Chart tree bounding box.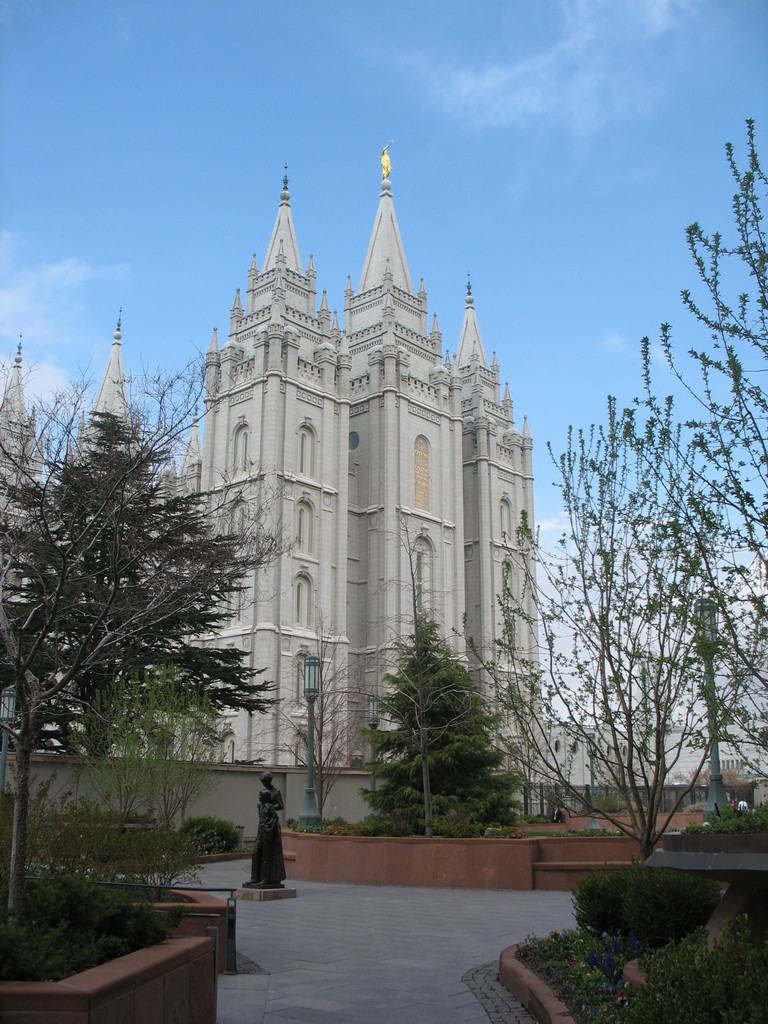
Charted: [484,125,758,860].
